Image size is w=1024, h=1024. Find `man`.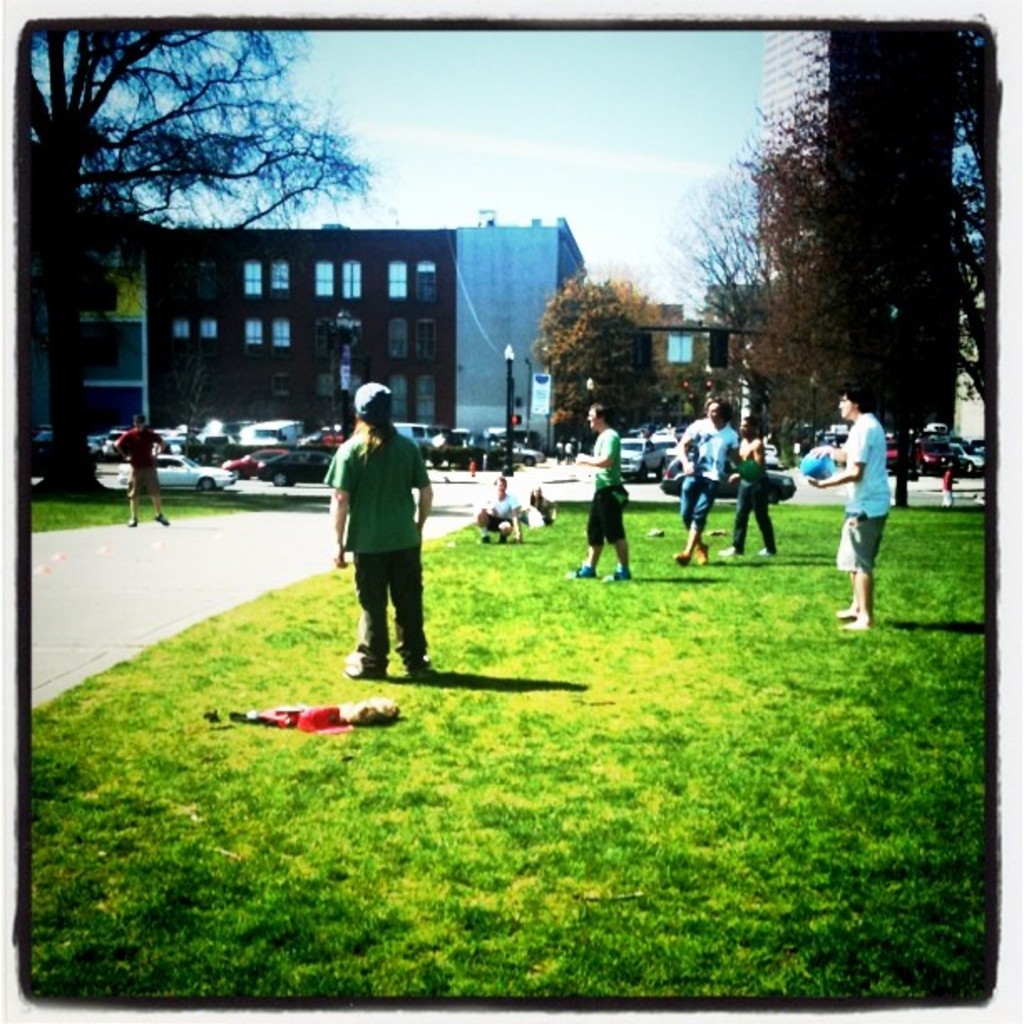
<bbox>102, 410, 184, 540</bbox>.
